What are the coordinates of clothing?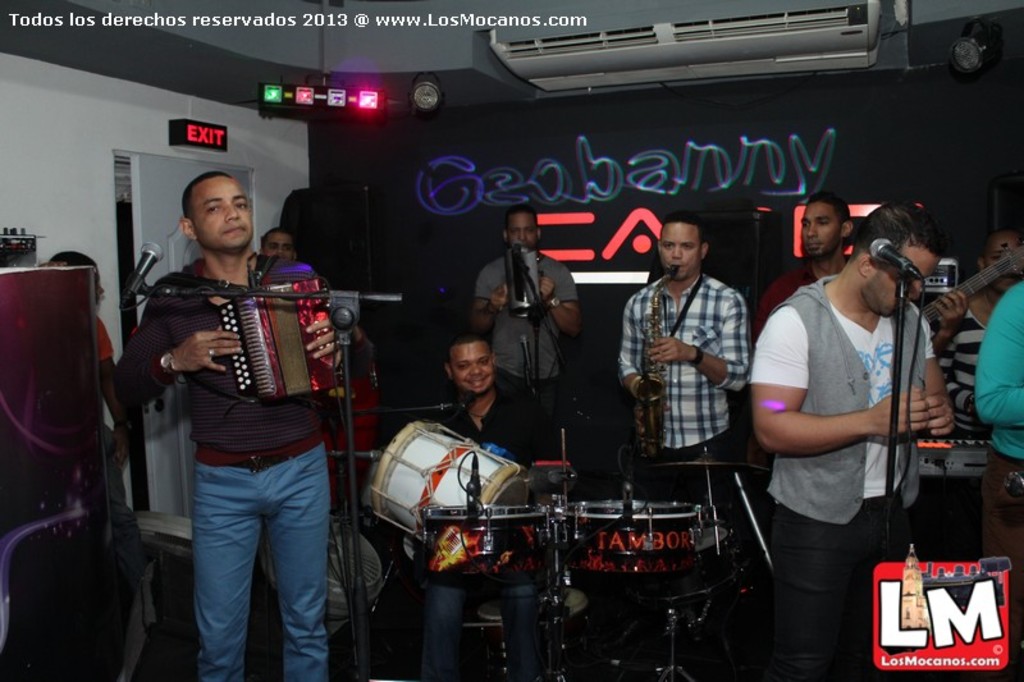
rect(923, 294, 1001, 554).
